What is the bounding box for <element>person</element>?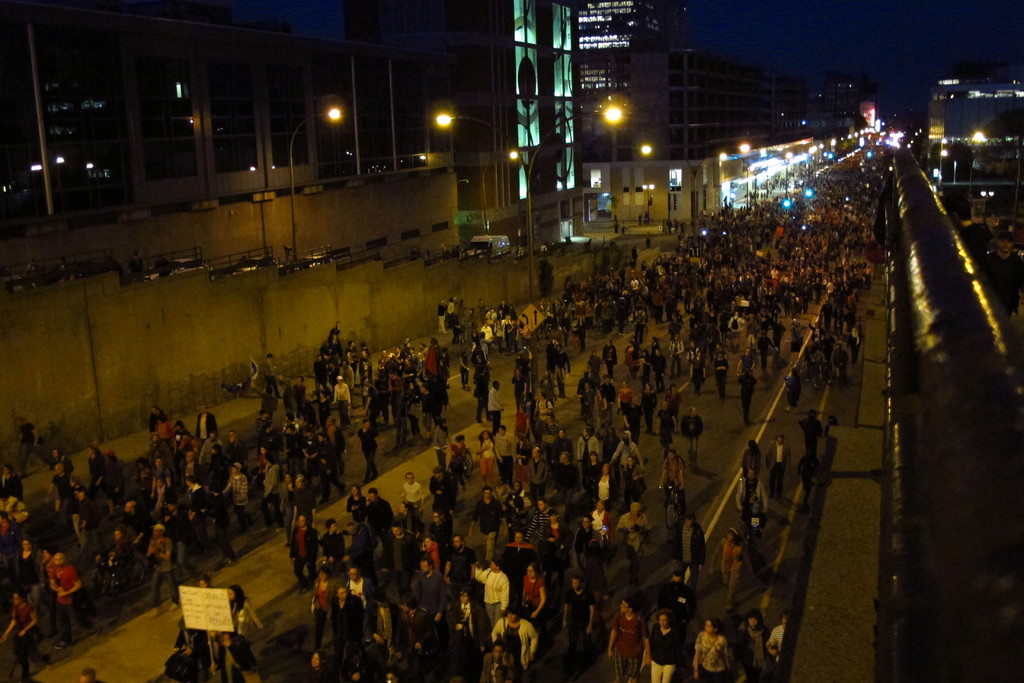
[left=488, top=608, right=540, bottom=679].
